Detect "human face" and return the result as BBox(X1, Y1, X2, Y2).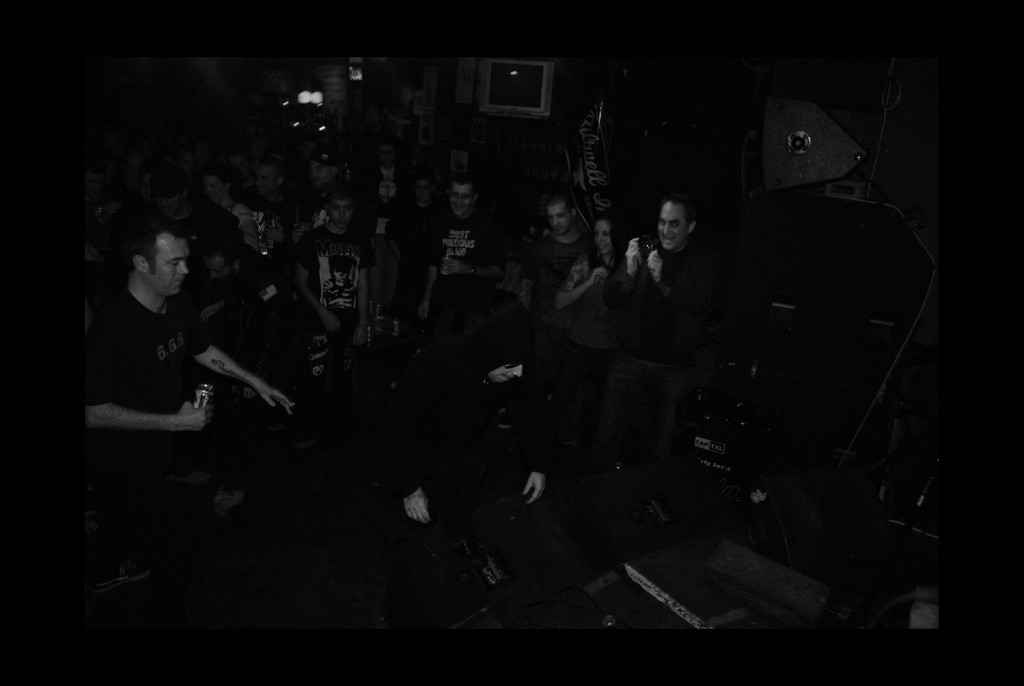
BBox(332, 201, 358, 227).
